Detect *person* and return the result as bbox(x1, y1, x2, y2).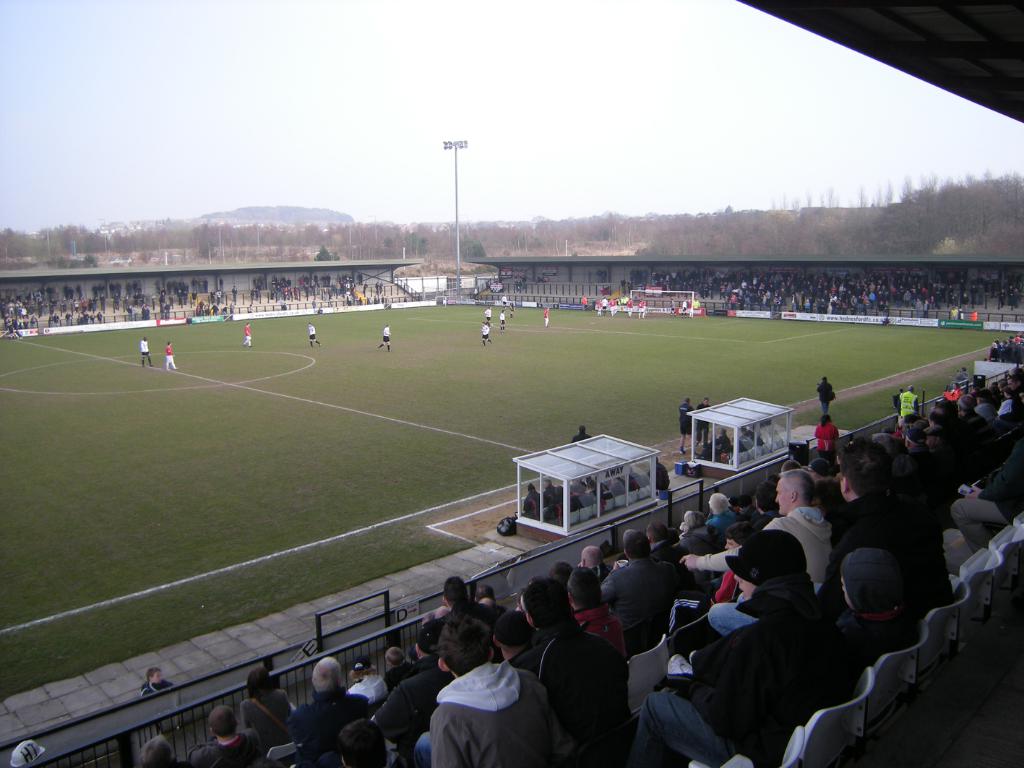
bbox(626, 297, 634, 317).
